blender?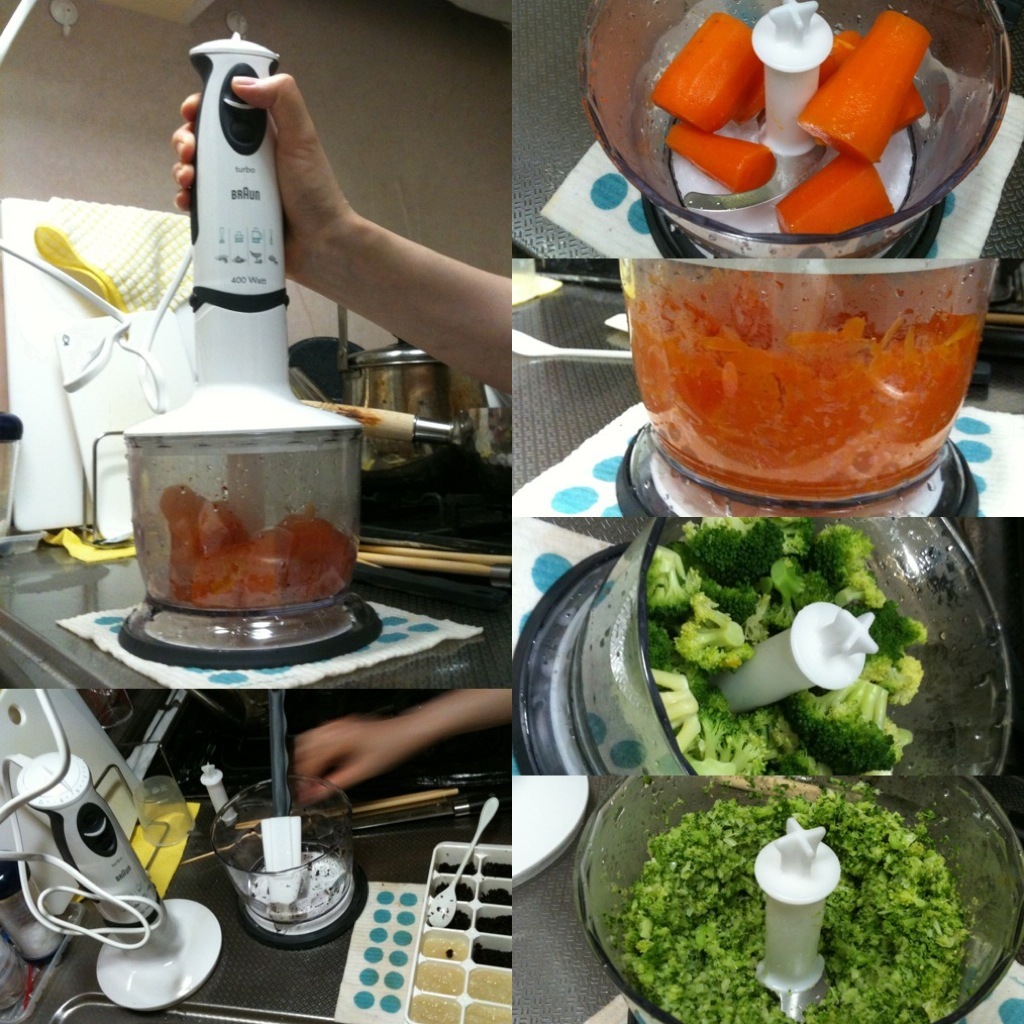
select_region(558, 767, 1023, 1023)
